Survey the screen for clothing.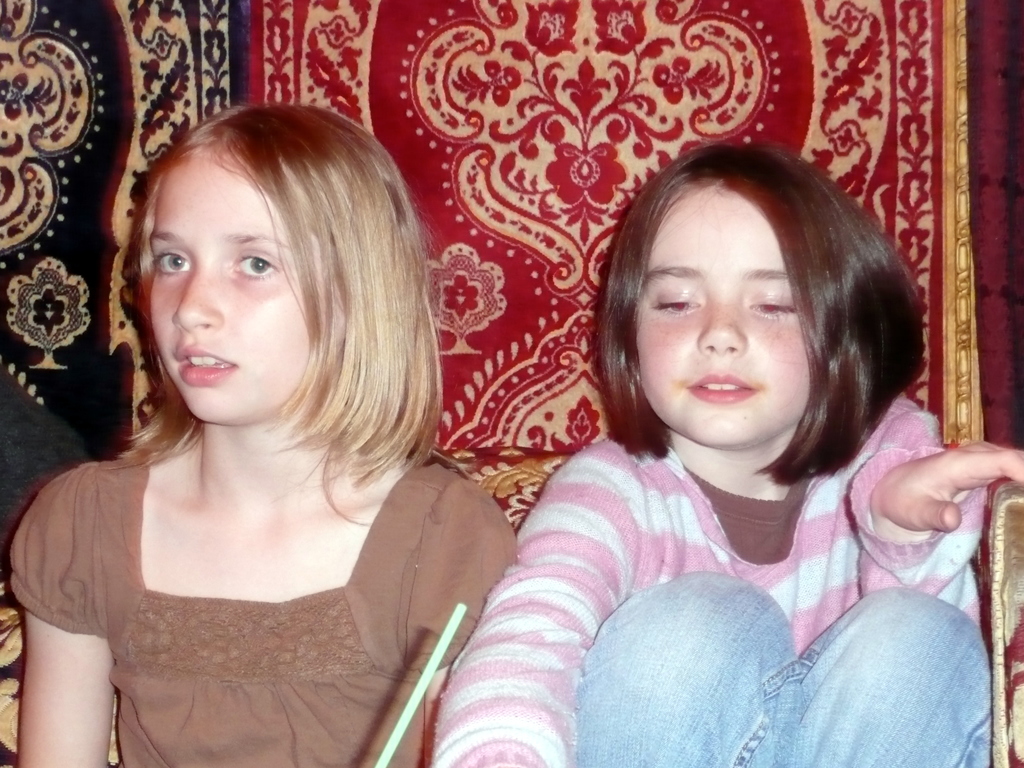
Survey found: l=11, t=460, r=518, b=767.
